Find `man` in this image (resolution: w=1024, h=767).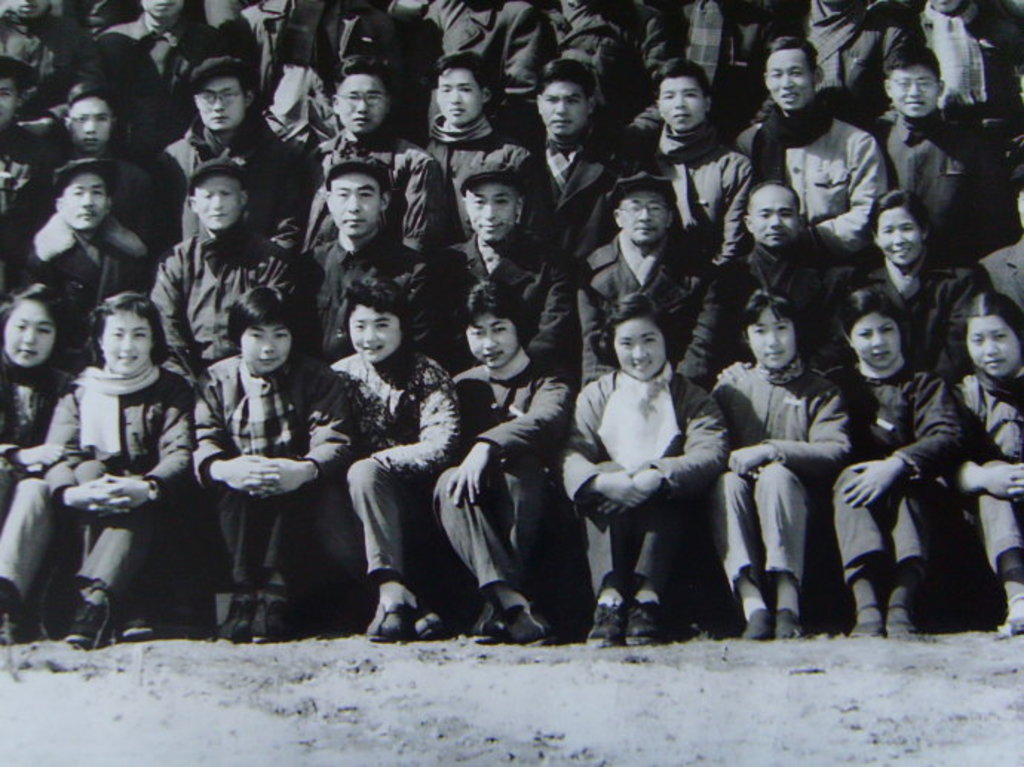
left=724, top=171, right=856, bottom=395.
